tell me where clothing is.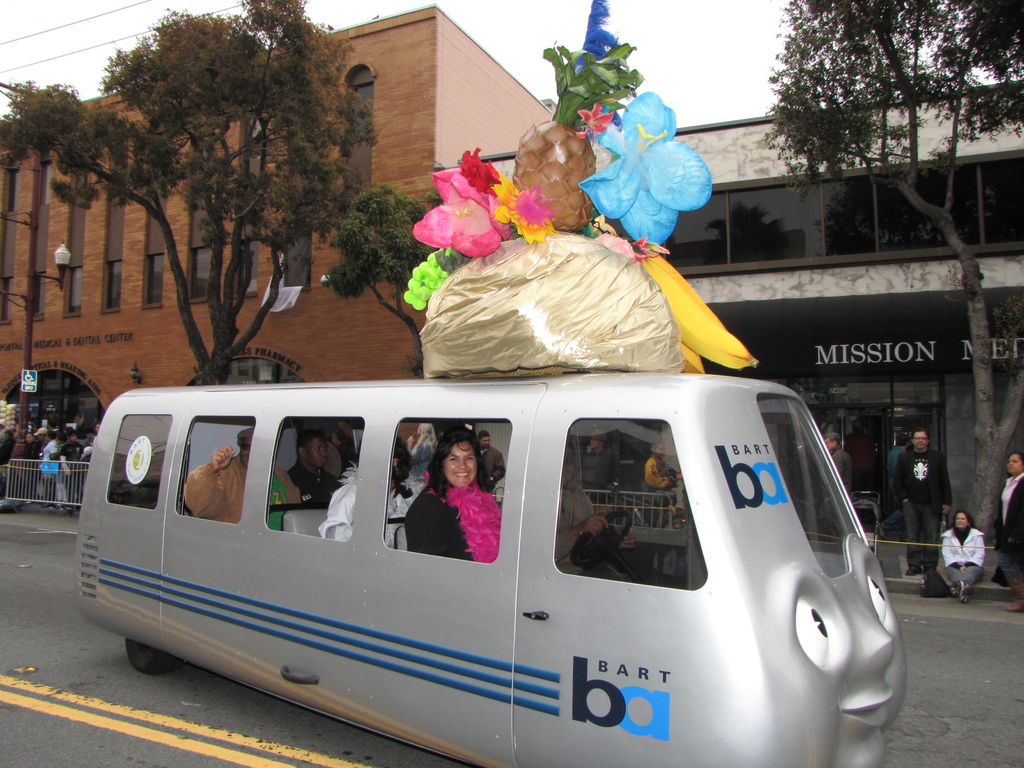
clothing is at 4, 432, 22, 489.
